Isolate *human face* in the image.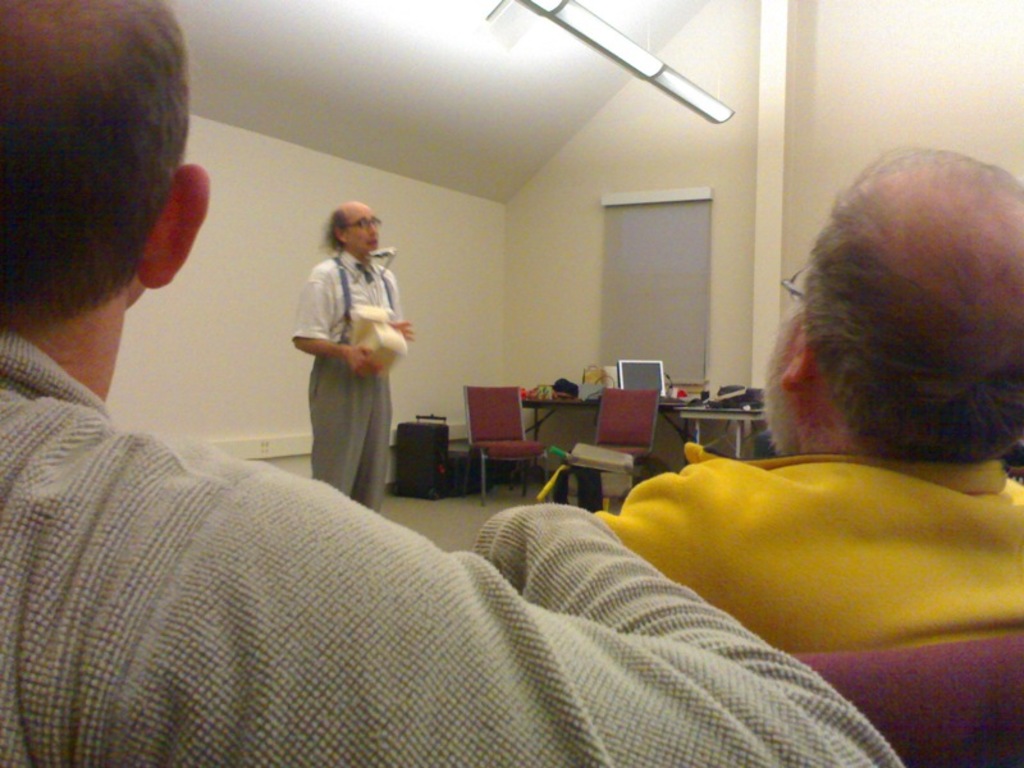
Isolated region: bbox=(347, 206, 376, 250).
